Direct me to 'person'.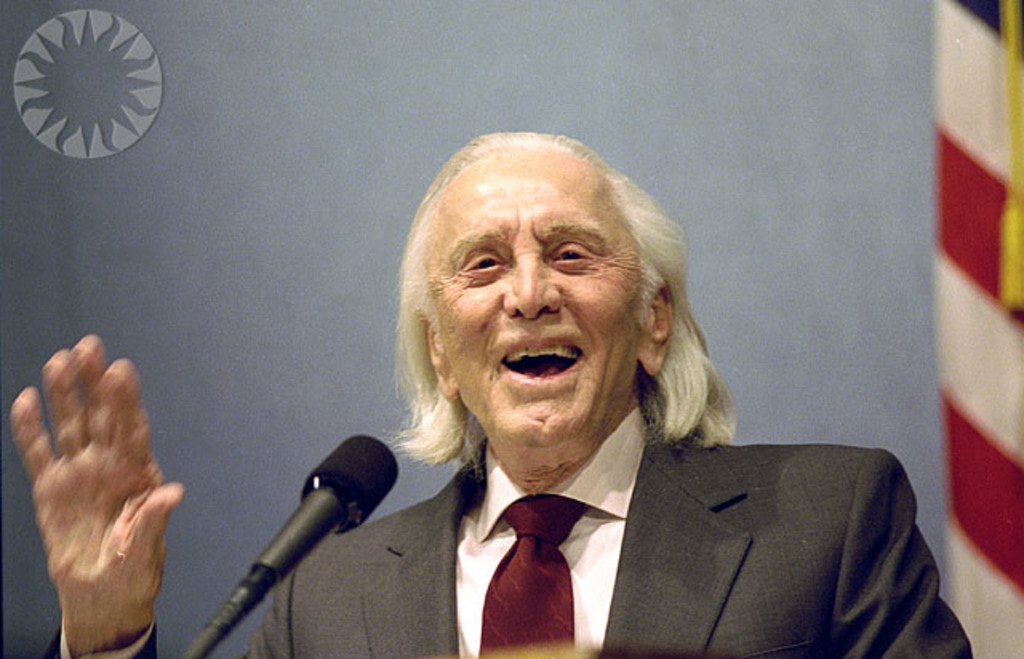
Direction: {"x1": 14, "y1": 133, "x2": 982, "y2": 657}.
